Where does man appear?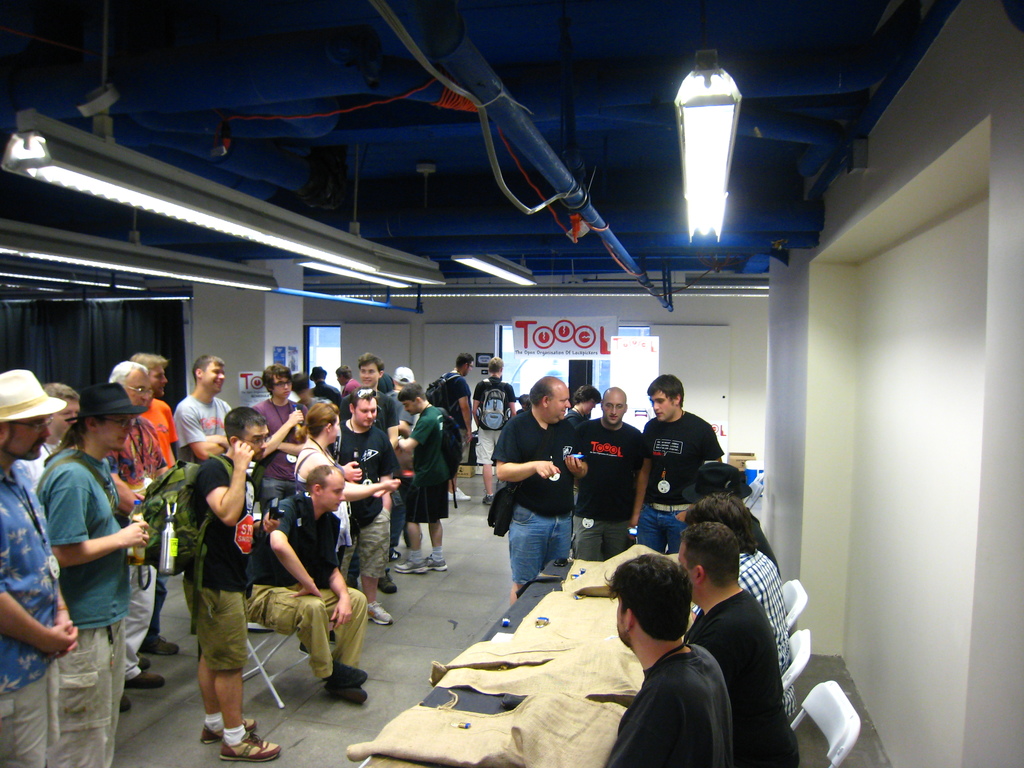
Appears at box=[103, 352, 178, 718].
